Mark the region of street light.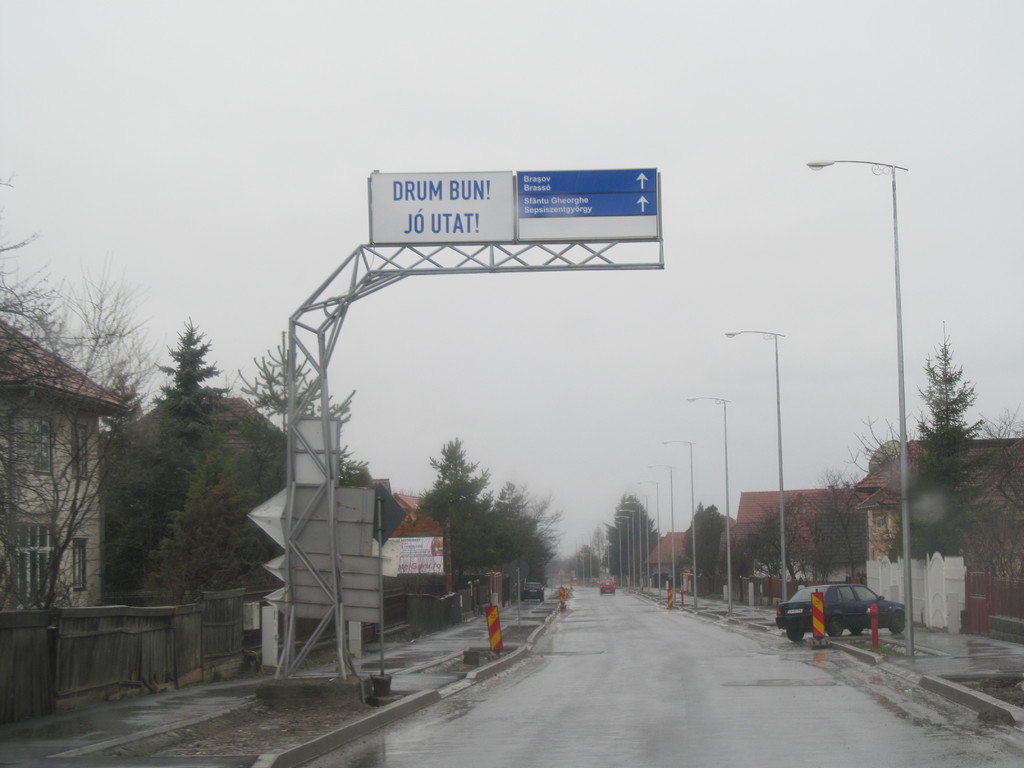
Region: crop(811, 121, 925, 491).
